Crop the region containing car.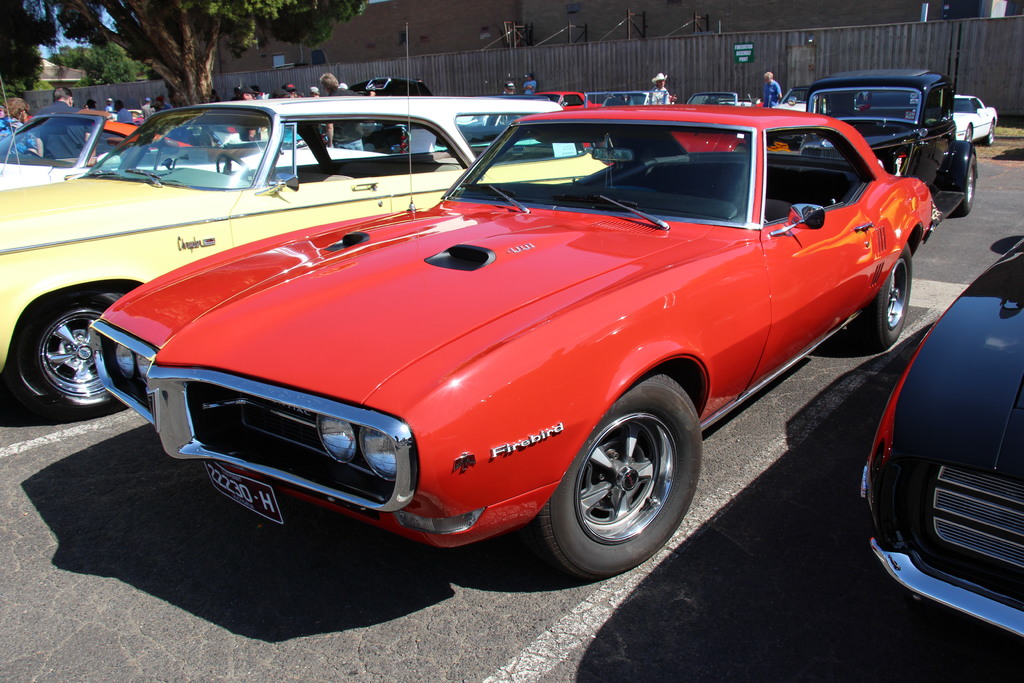
Crop region: Rect(859, 234, 1023, 654).
